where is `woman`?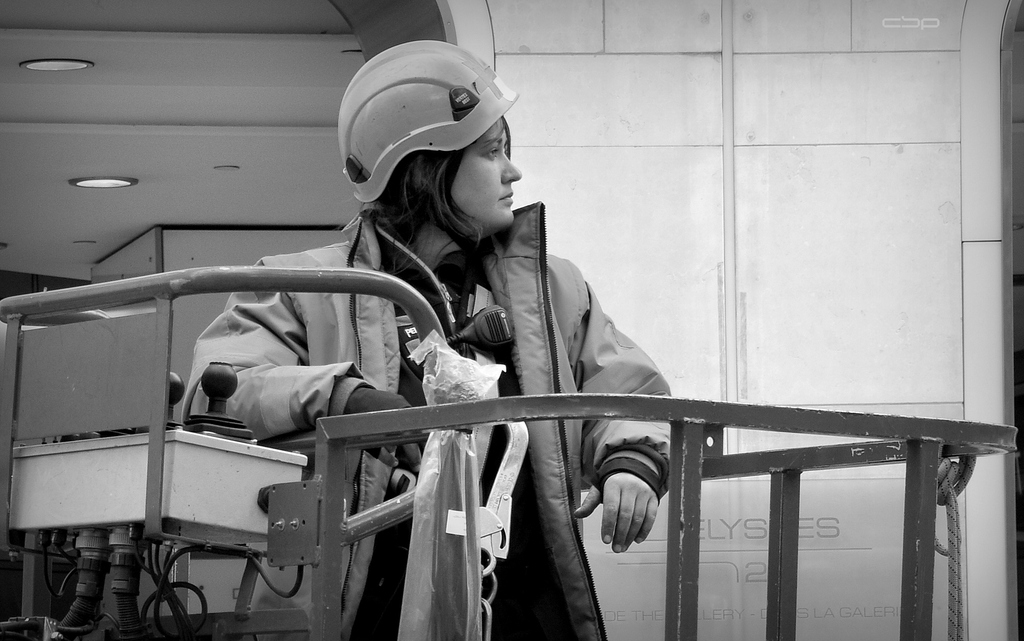
{"left": 157, "top": 75, "right": 716, "bottom": 640}.
